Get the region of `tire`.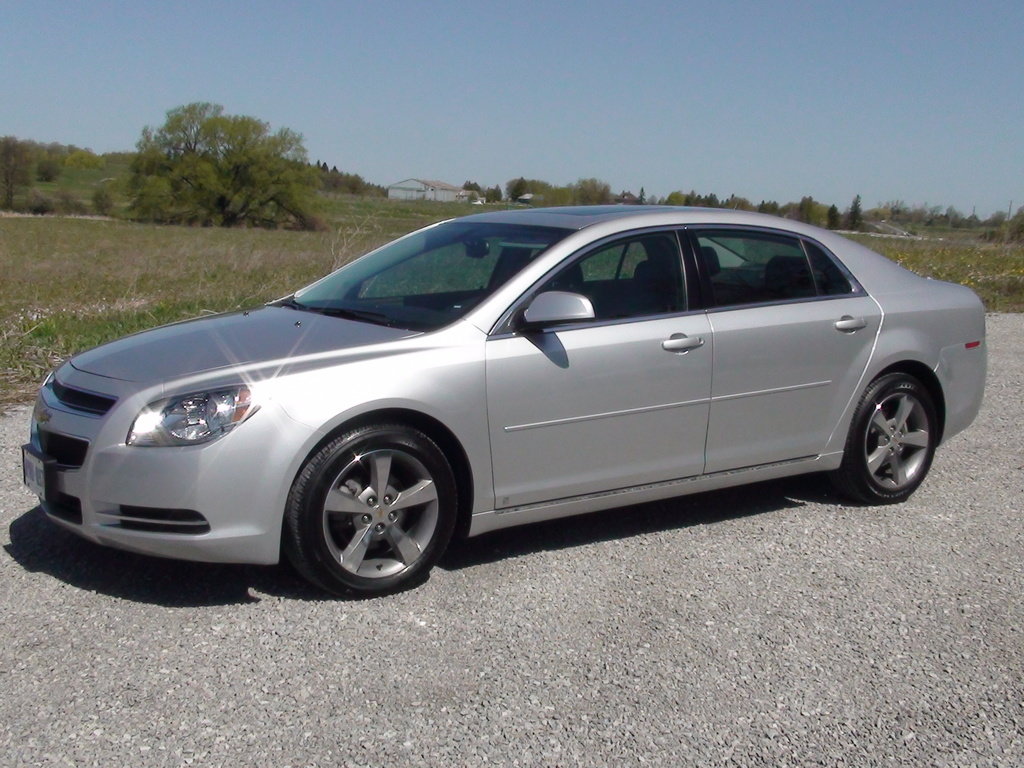
select_region(291, 424, 460, 598).
